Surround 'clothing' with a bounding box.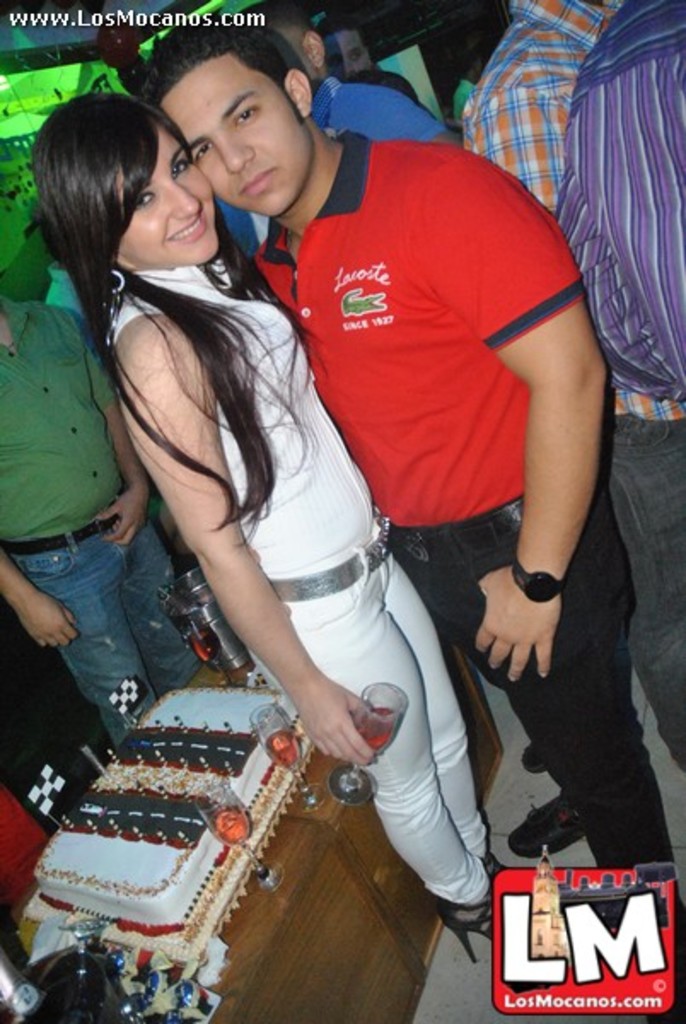
bbox=(307, 73, 468, 150).
